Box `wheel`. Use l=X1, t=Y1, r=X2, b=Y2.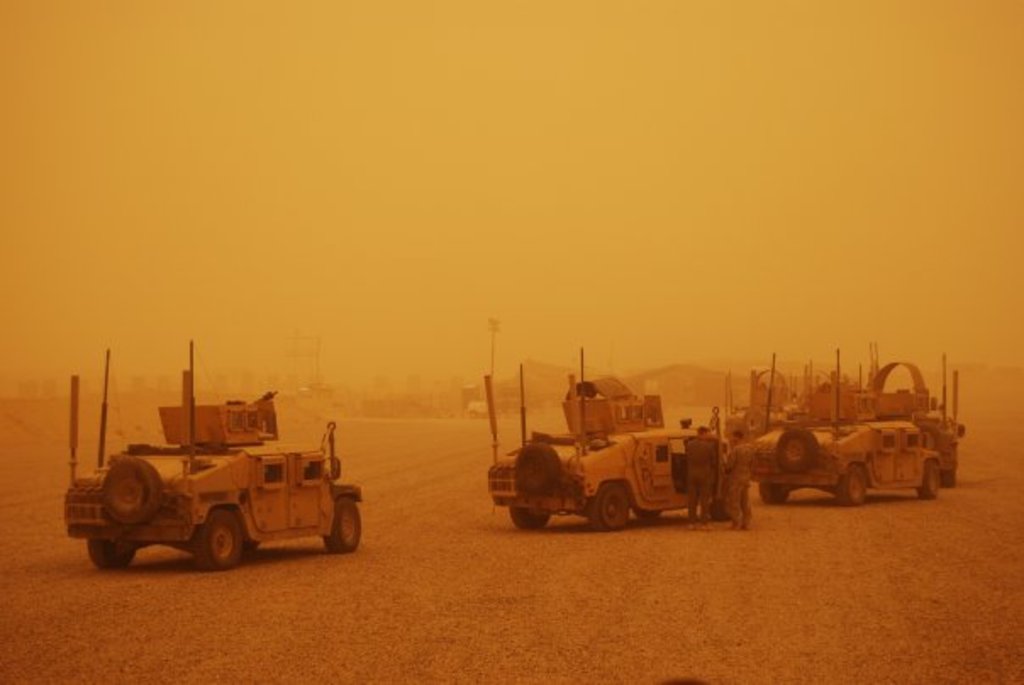
l=515, t=437, r=565, b=495.
